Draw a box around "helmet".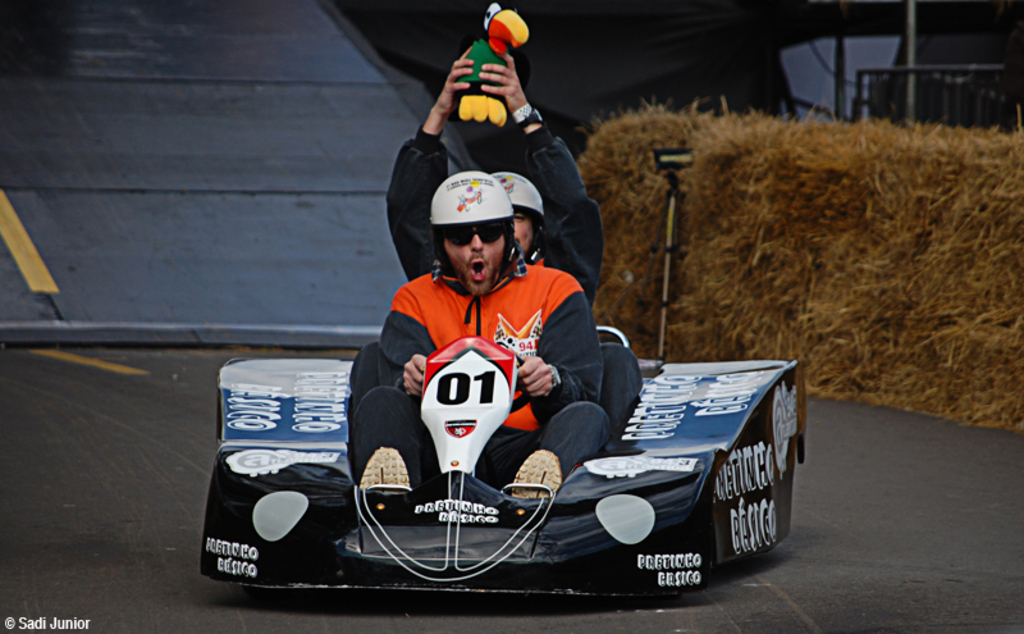
bbox=[424, 181, 532, 278].
